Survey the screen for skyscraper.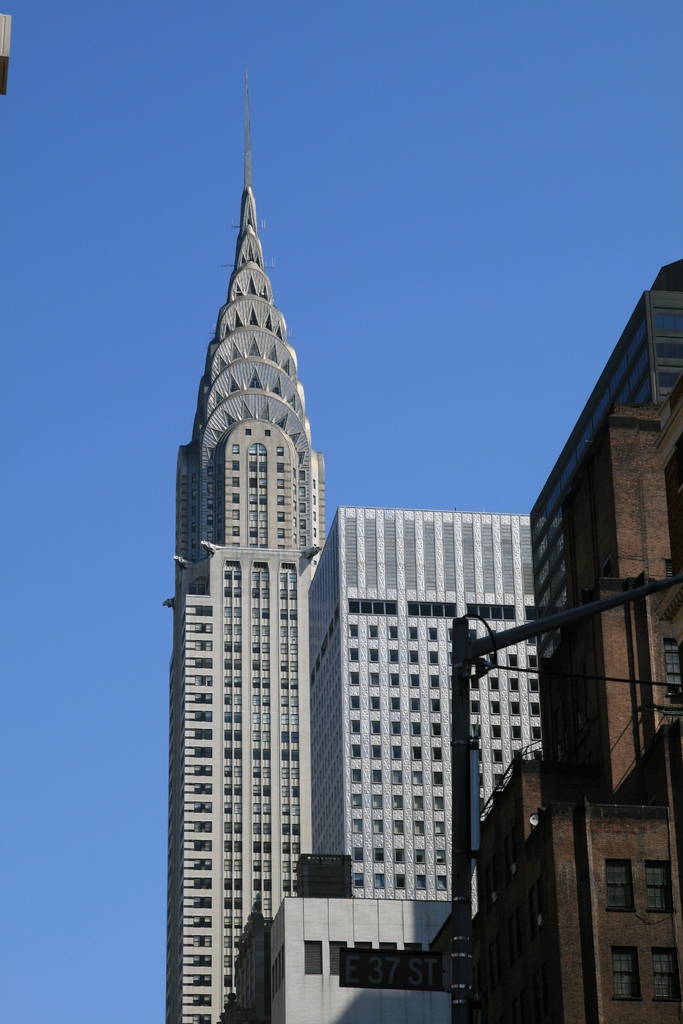
Survey found: <region>152, 228, 366, 1003</region>.
